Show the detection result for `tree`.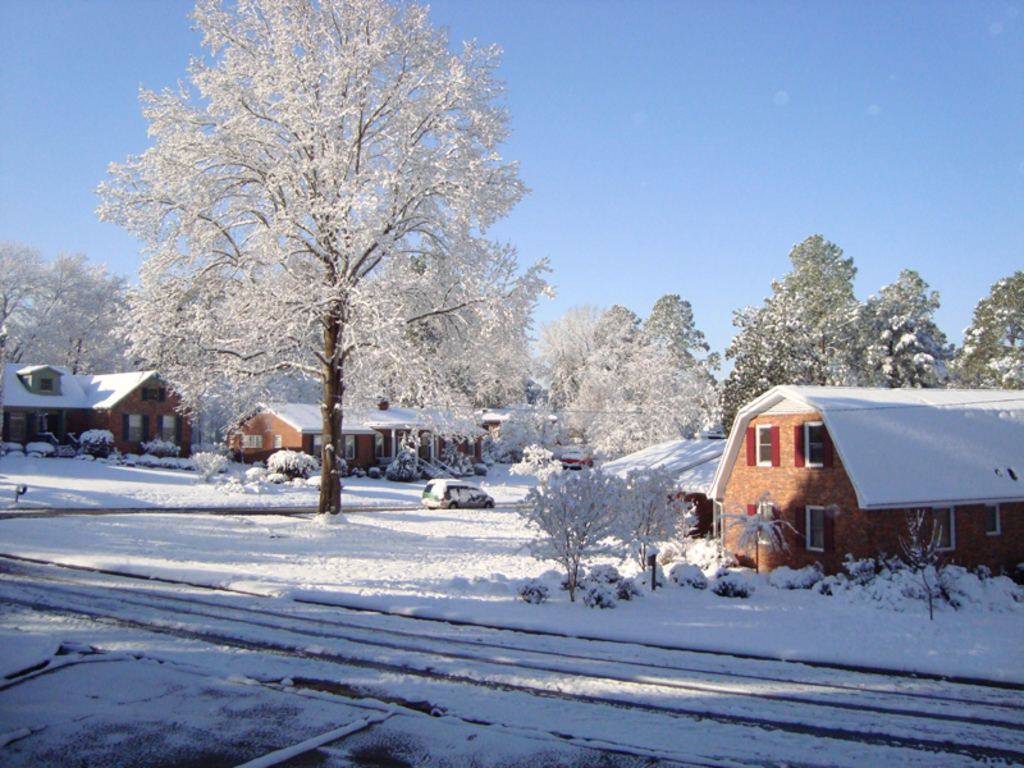
950/266/1023/392.
